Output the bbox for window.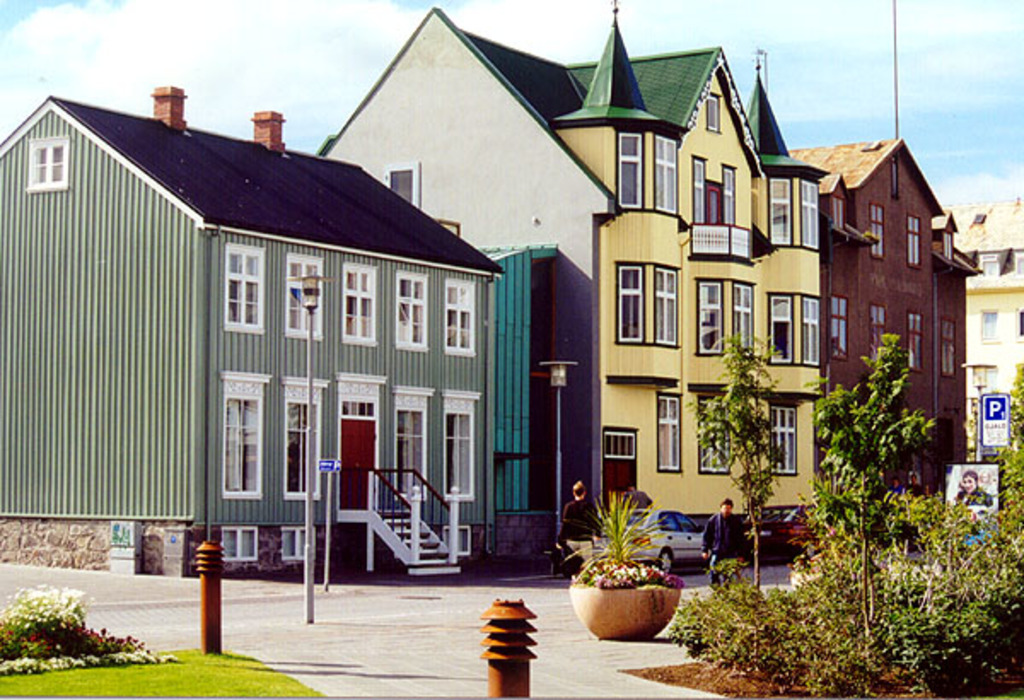
rect(225, 241, 265, 331).
